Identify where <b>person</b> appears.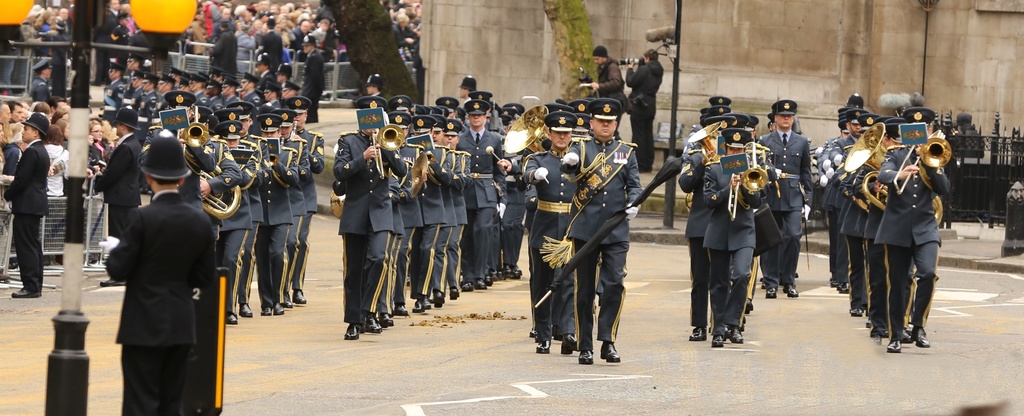
Appears at (125,51,143,78).
